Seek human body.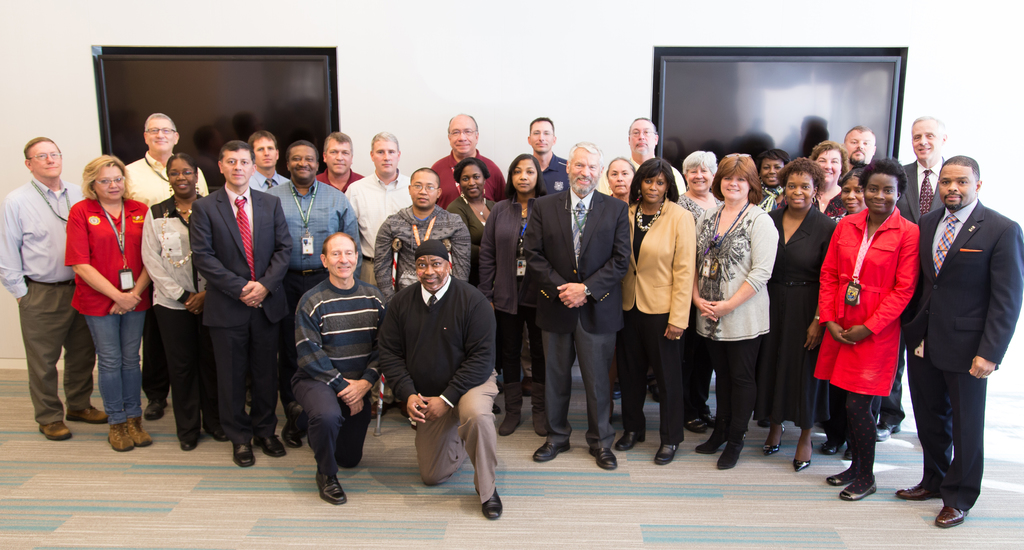
region(268, 136, 366, 444).
